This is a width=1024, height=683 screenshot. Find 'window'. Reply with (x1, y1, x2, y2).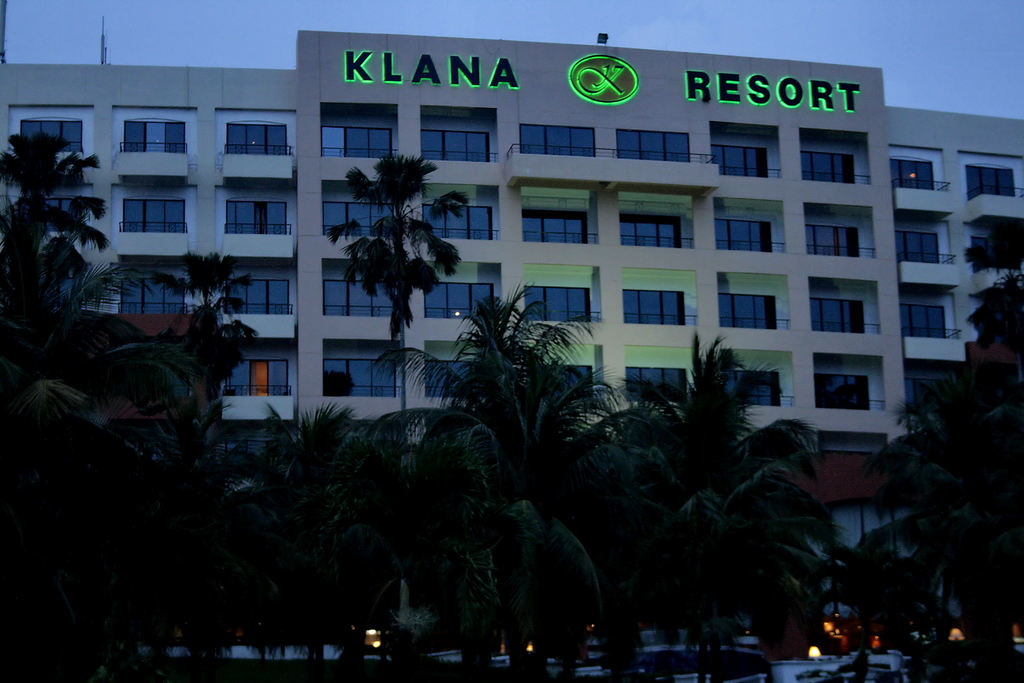
(519, 213, 590, 240).
